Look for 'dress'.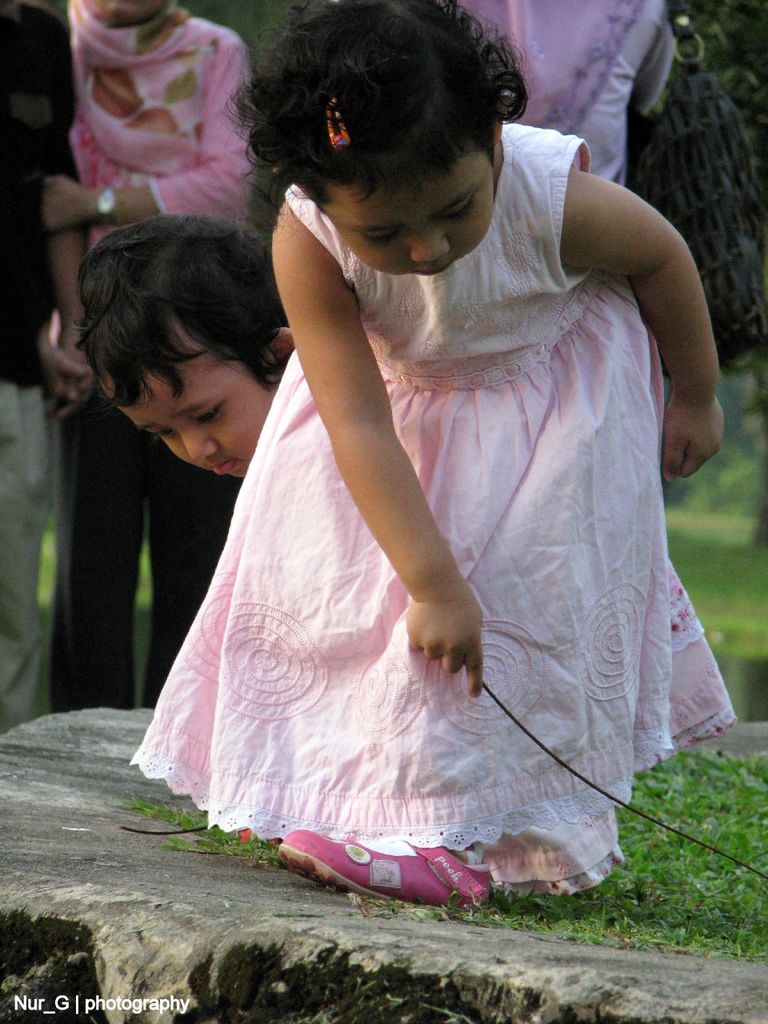
Found: (126,124,737,898).
